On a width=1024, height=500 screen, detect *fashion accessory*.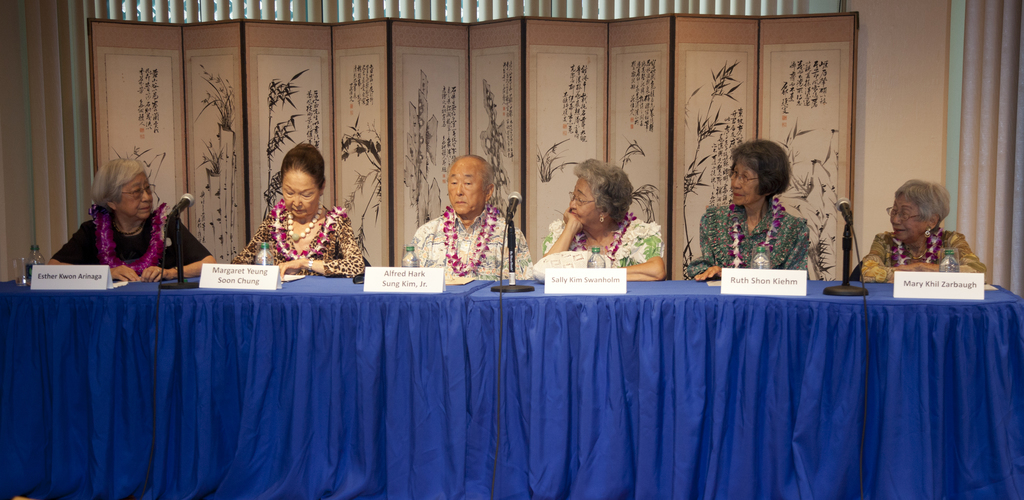
(307, 255, 318, 275).
